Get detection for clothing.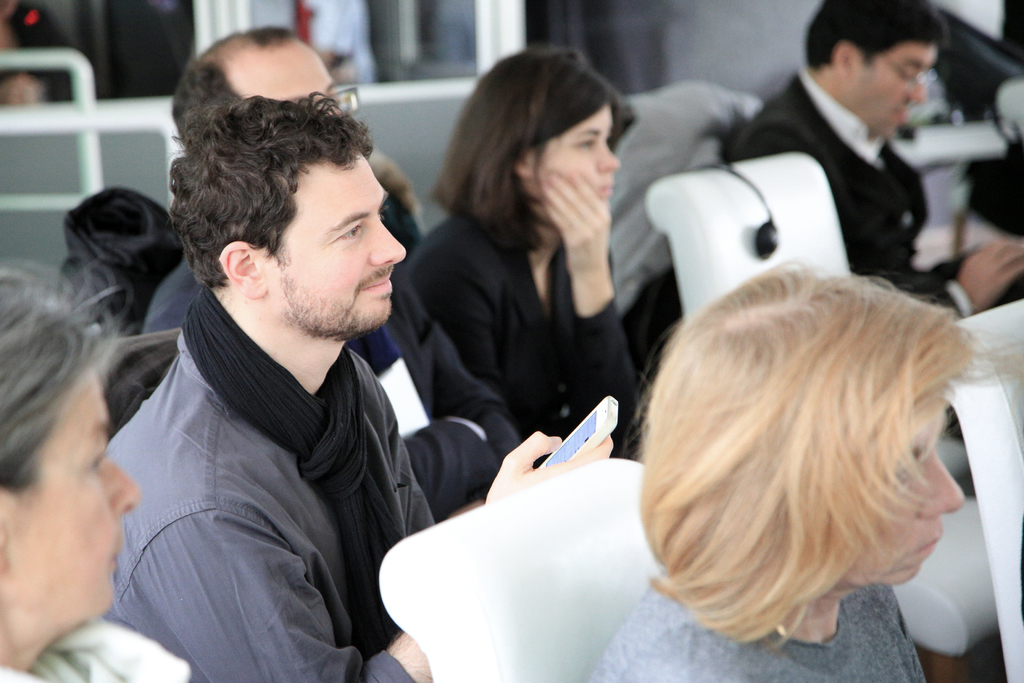
Detection: region(587, 573, 928, 682).
